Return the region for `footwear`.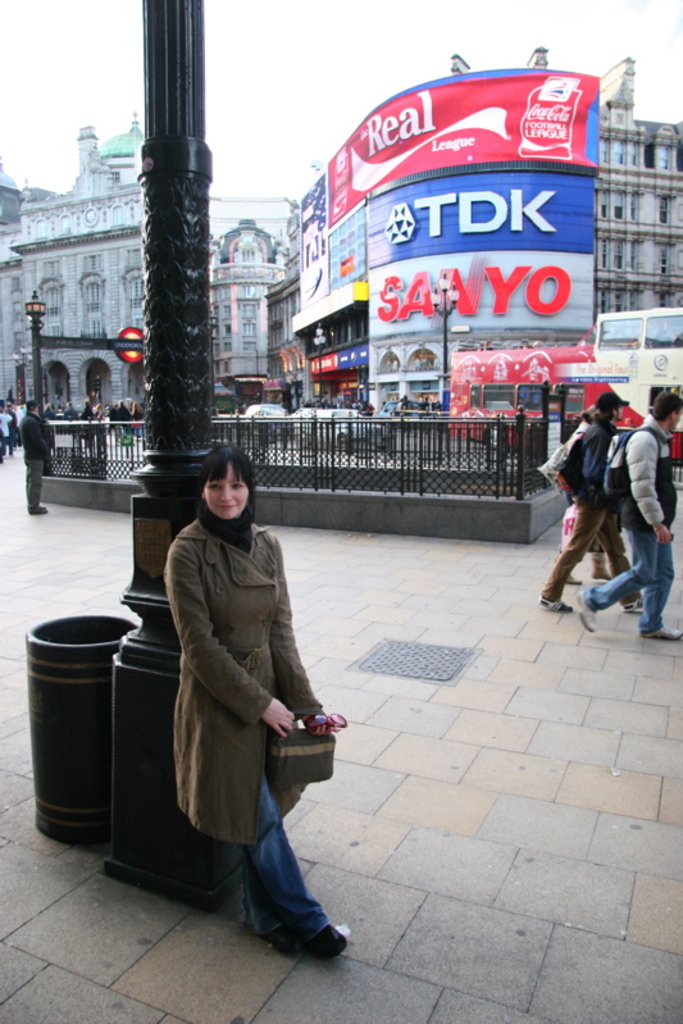
BBox(623, 592, 642, 616).
